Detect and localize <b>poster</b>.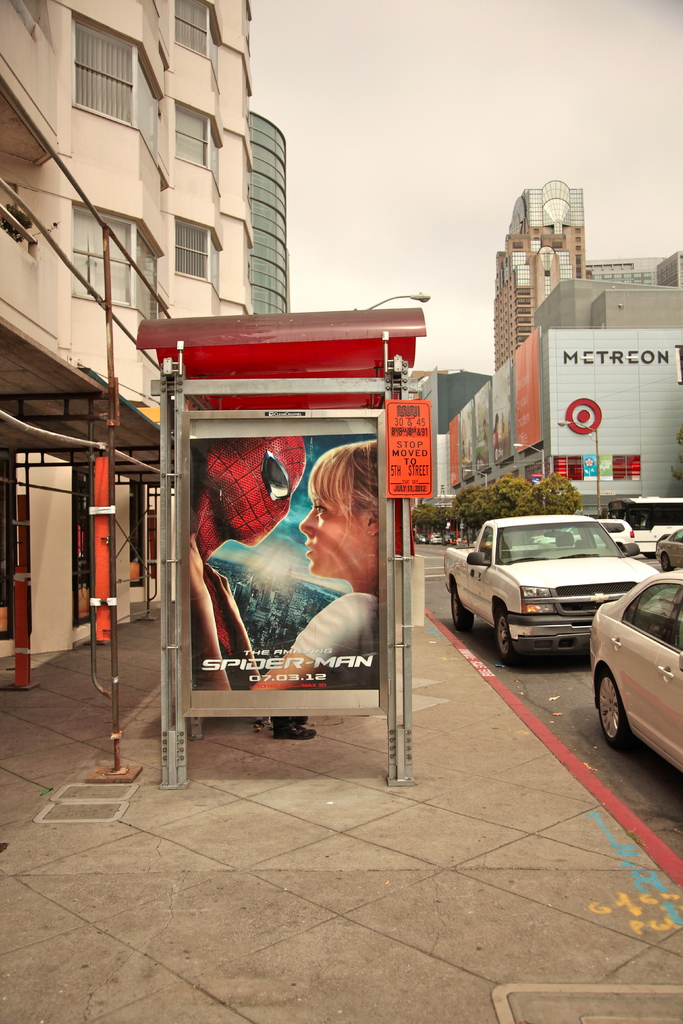
Localized at bbox=[188, 434, 379, 689].
